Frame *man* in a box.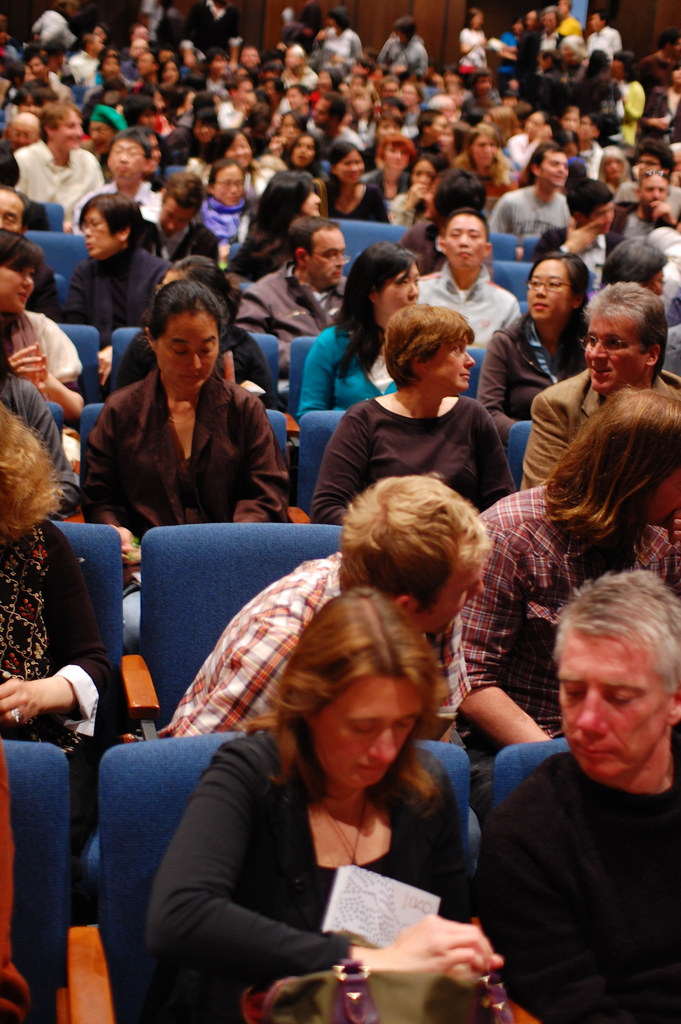
l=398, t=166, r=489, b=276.
